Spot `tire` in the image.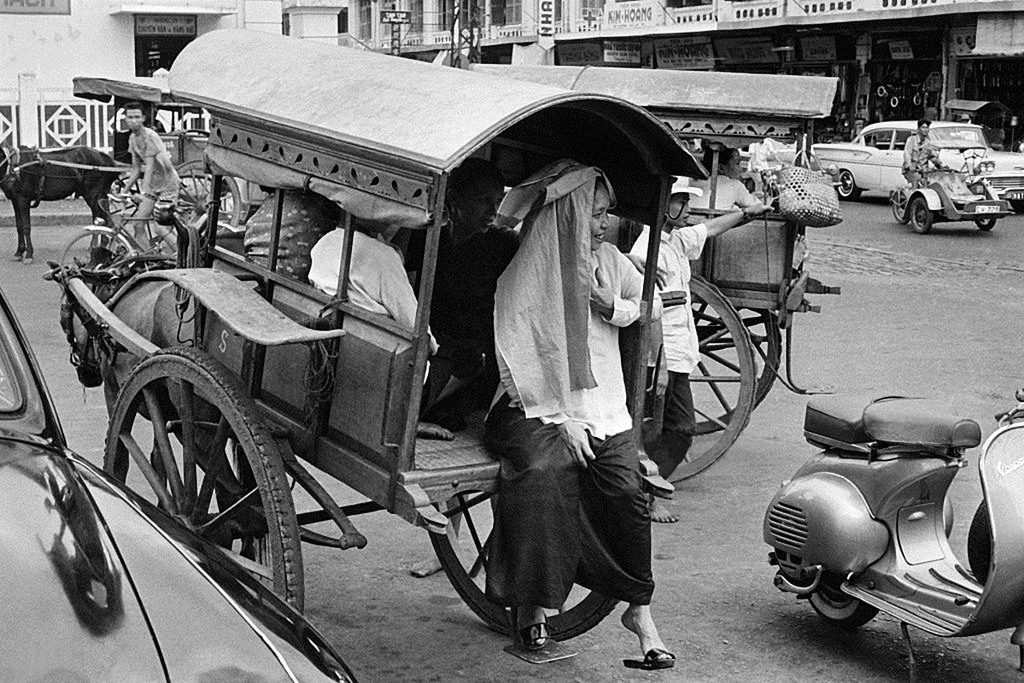
`tire` found at Rect(691, 266, 786, 437).
